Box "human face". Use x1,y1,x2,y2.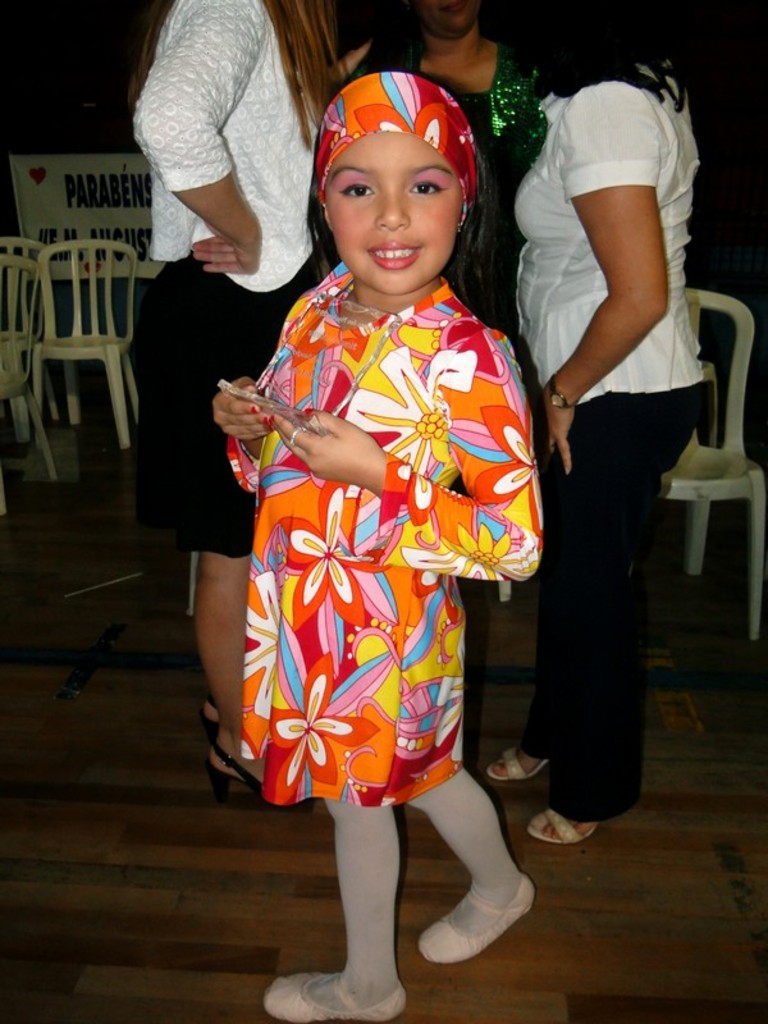
323,141,457,296.
